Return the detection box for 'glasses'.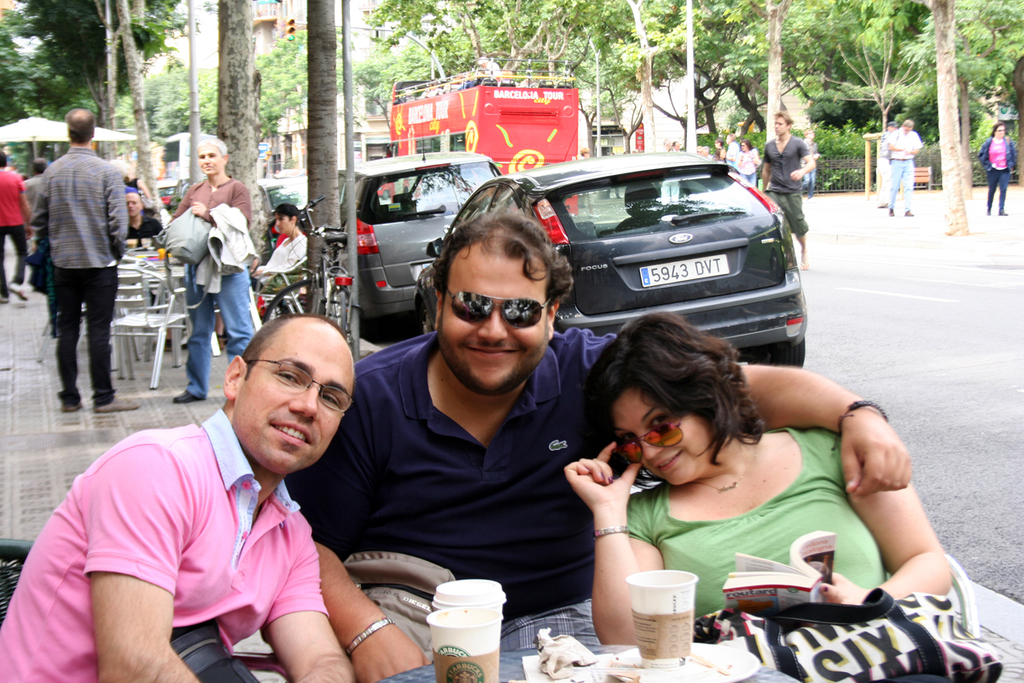
[x1=439, y1=280, x2=561, y2=336].
